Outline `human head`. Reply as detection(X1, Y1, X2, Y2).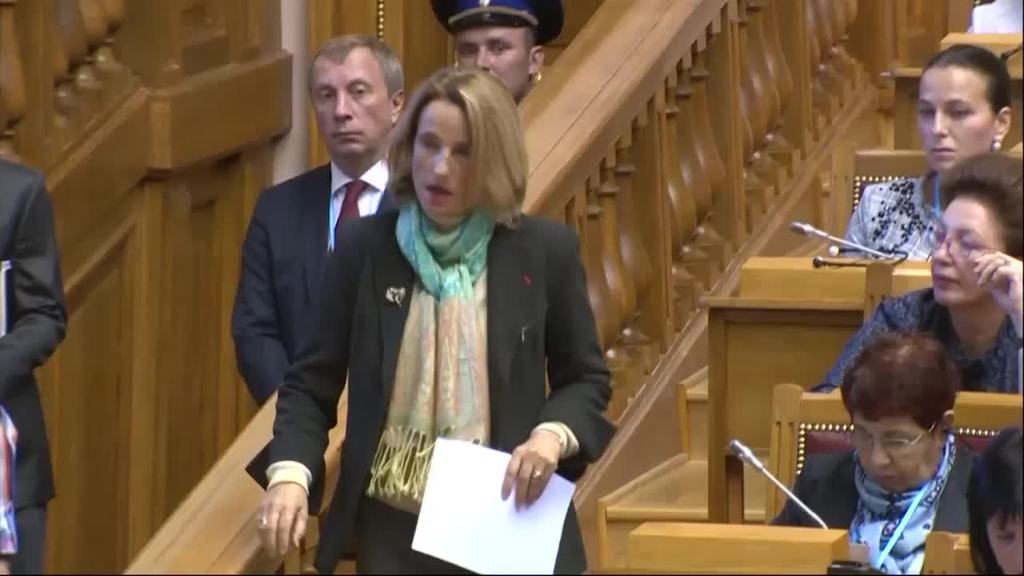
detection(923, 150, 1023, 309).
